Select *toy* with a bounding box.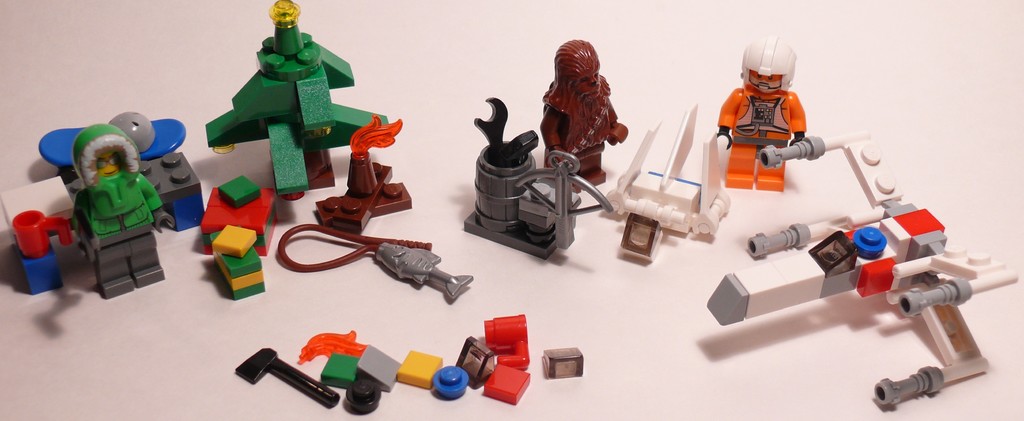
bbox=(428, 358, 473, 398).
